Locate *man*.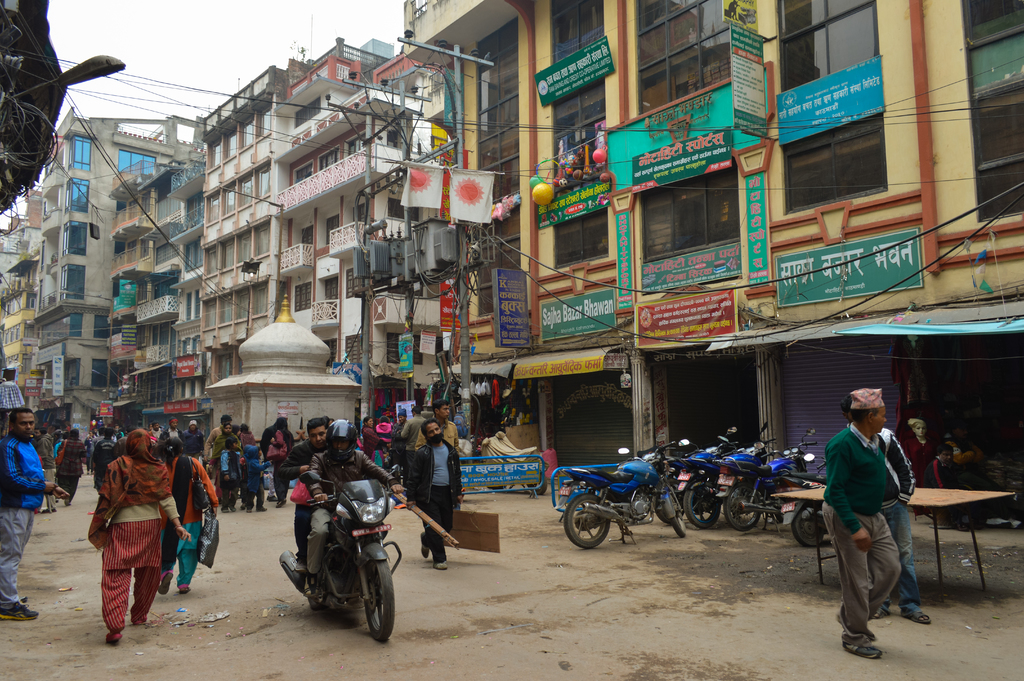
Bounding box: 420, 393, 470, 507.
